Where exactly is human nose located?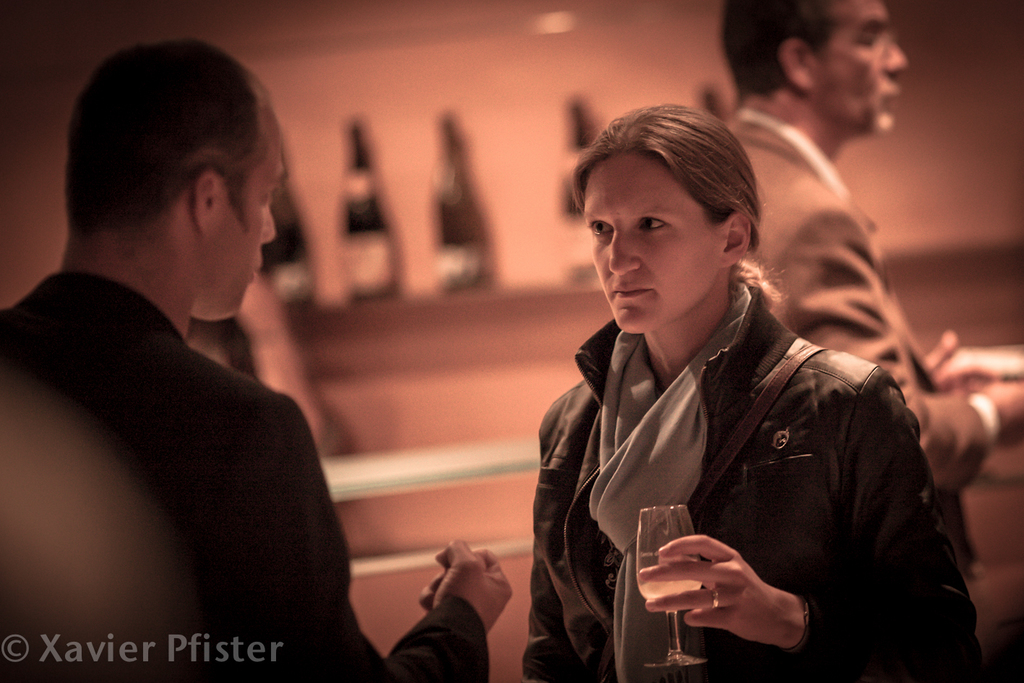
Its bounding box is 885/35/909/74.
